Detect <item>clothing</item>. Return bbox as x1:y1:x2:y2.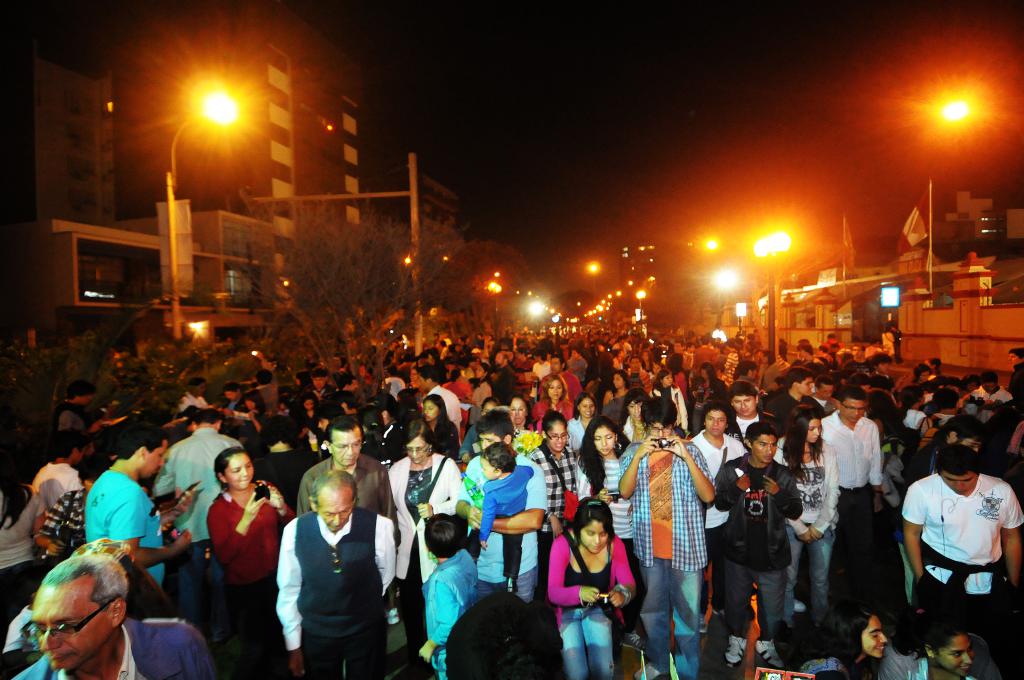
229:396:246:409.
